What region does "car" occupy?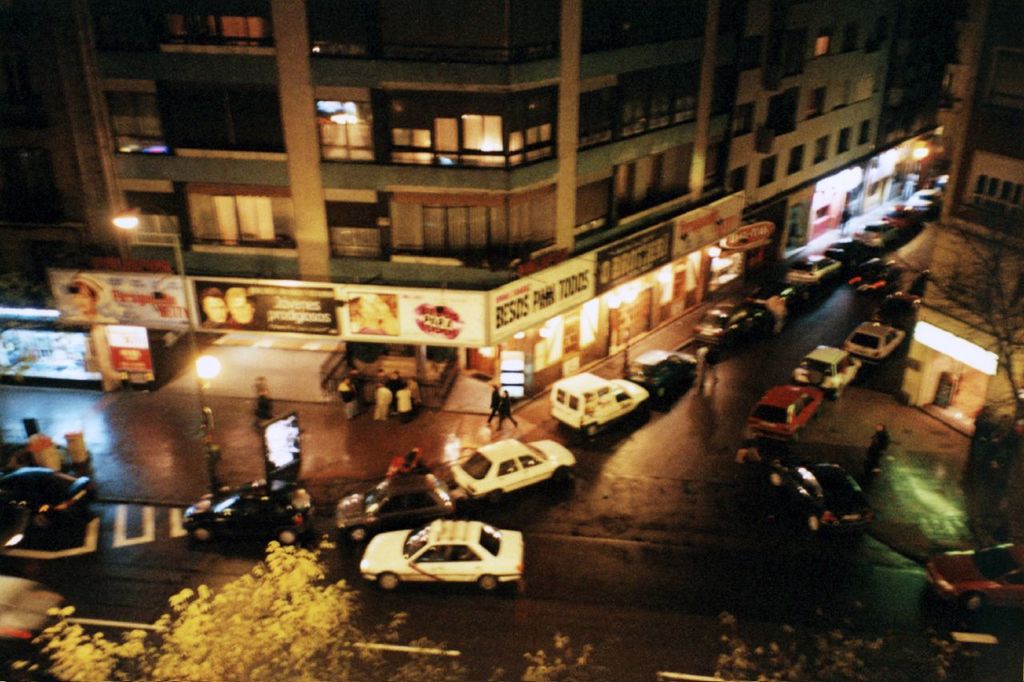
[742,383,820,434].
